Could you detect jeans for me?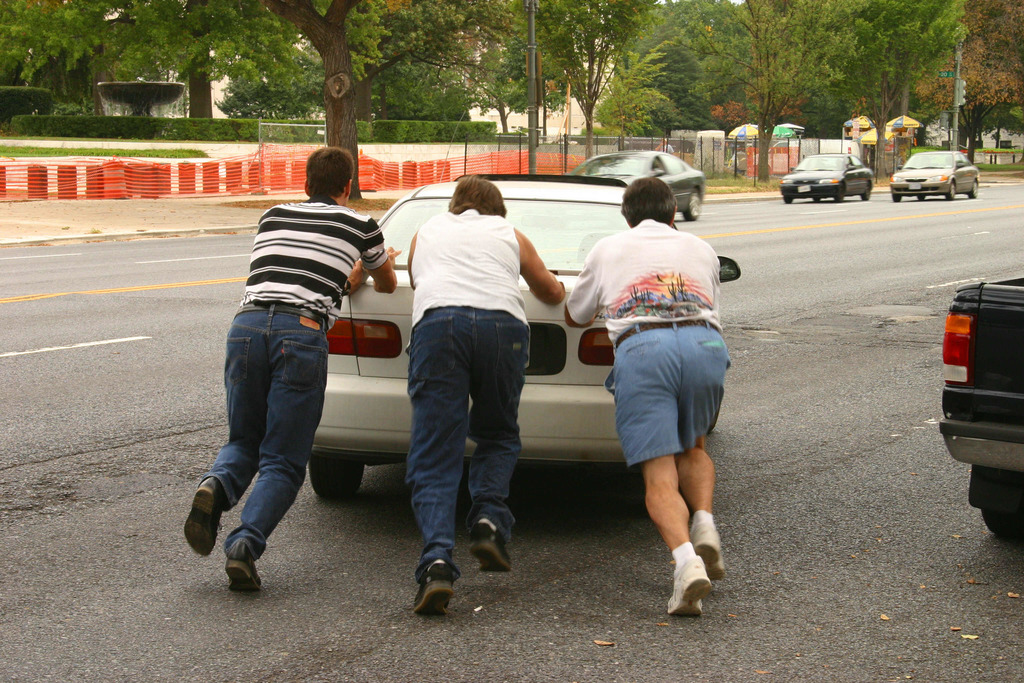
Detection result: box=[406, 304, 527, 572].
